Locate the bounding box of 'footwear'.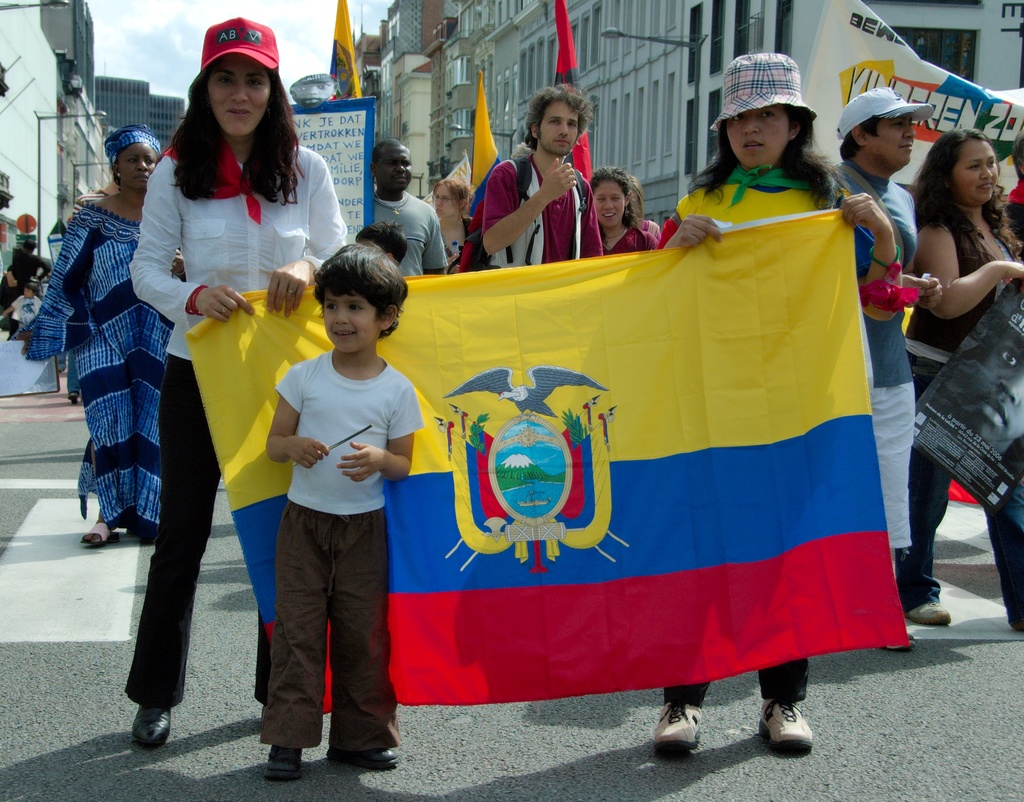
Bounding box: locate(646, 703, 707, 748).
